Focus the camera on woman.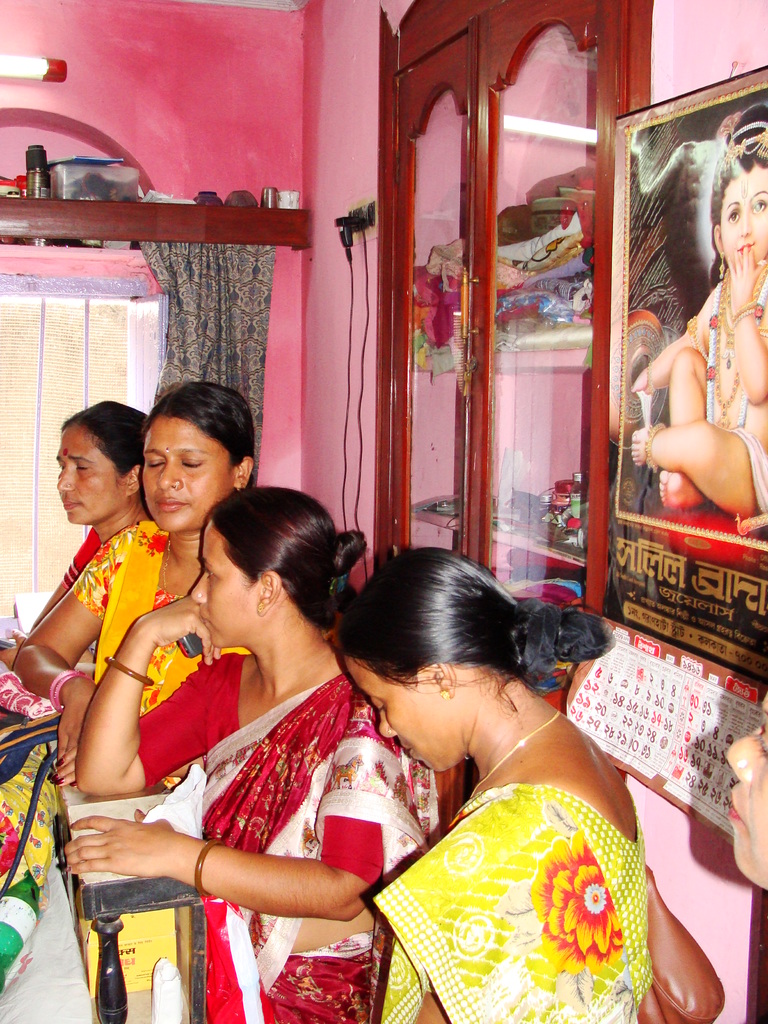
Focus region: 16, 378, 254, 784.
